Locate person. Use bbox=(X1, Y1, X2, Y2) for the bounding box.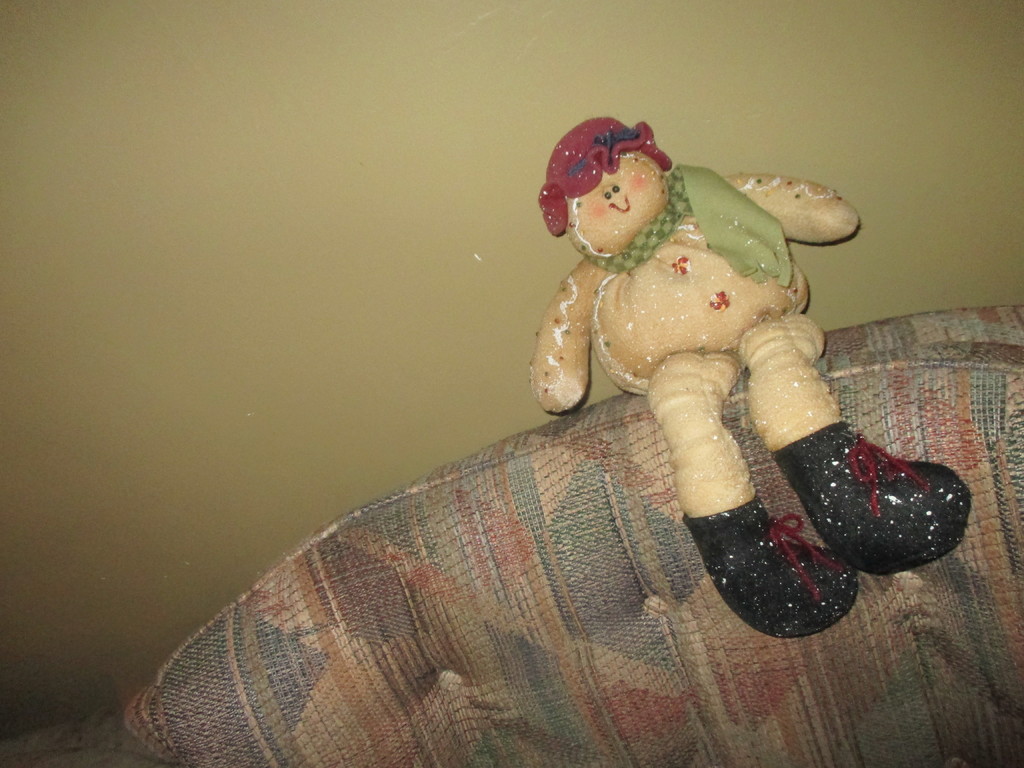
bbox=(540, 117, 986, 643).
